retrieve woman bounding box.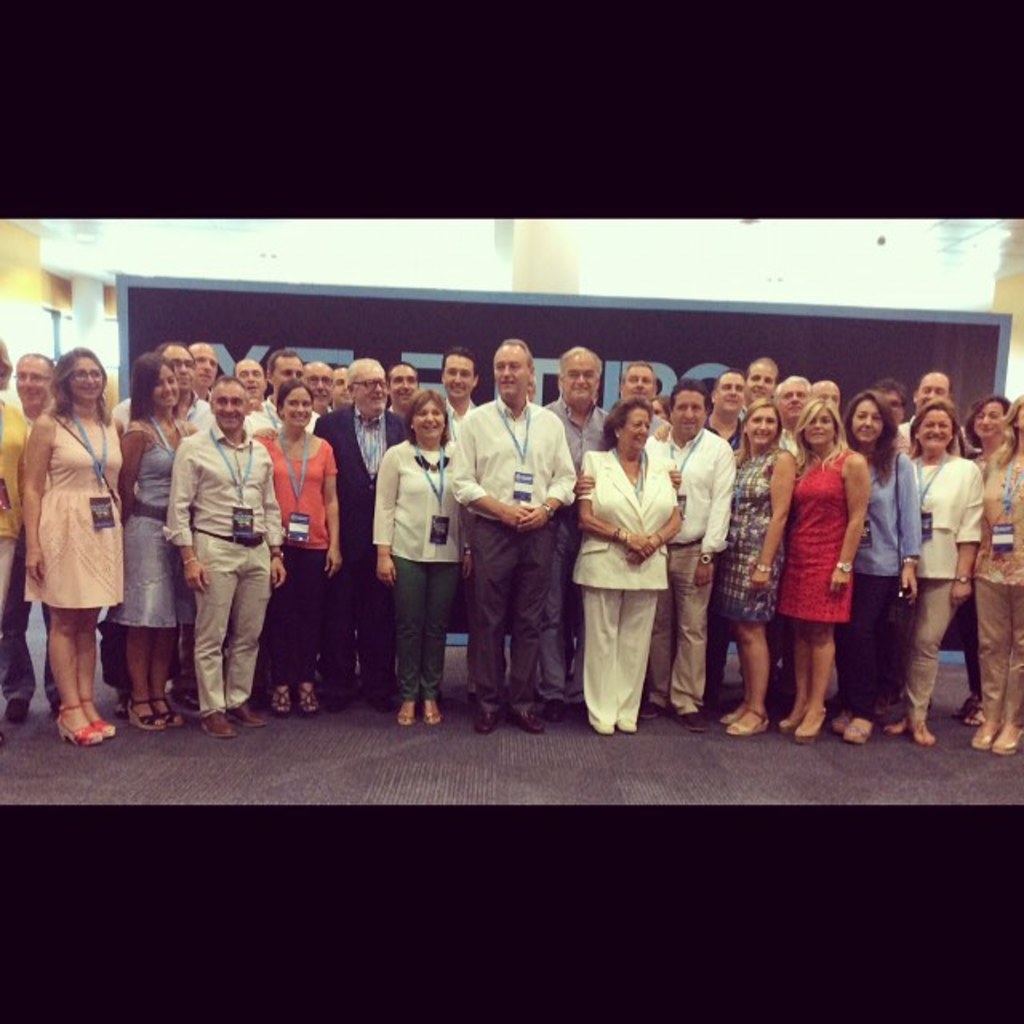
Bounding box: <bbox>981, 392, 1022, 755</bbox>.
